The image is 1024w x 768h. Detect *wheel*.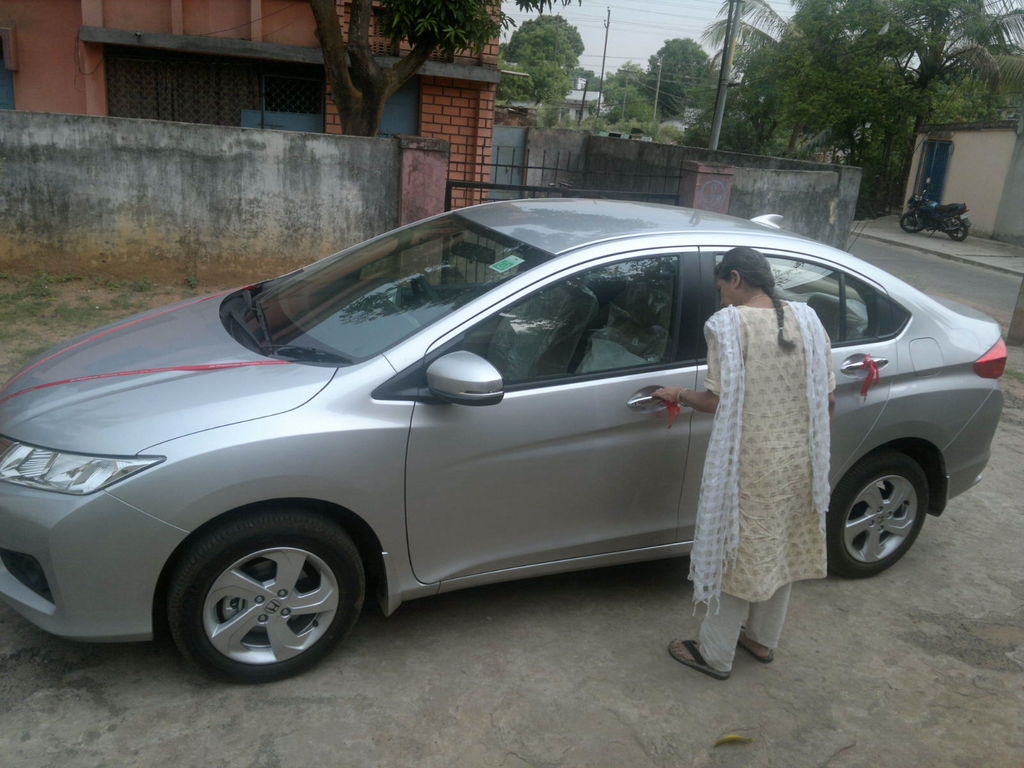
Detection: rect(158, 504, 366, 685).
